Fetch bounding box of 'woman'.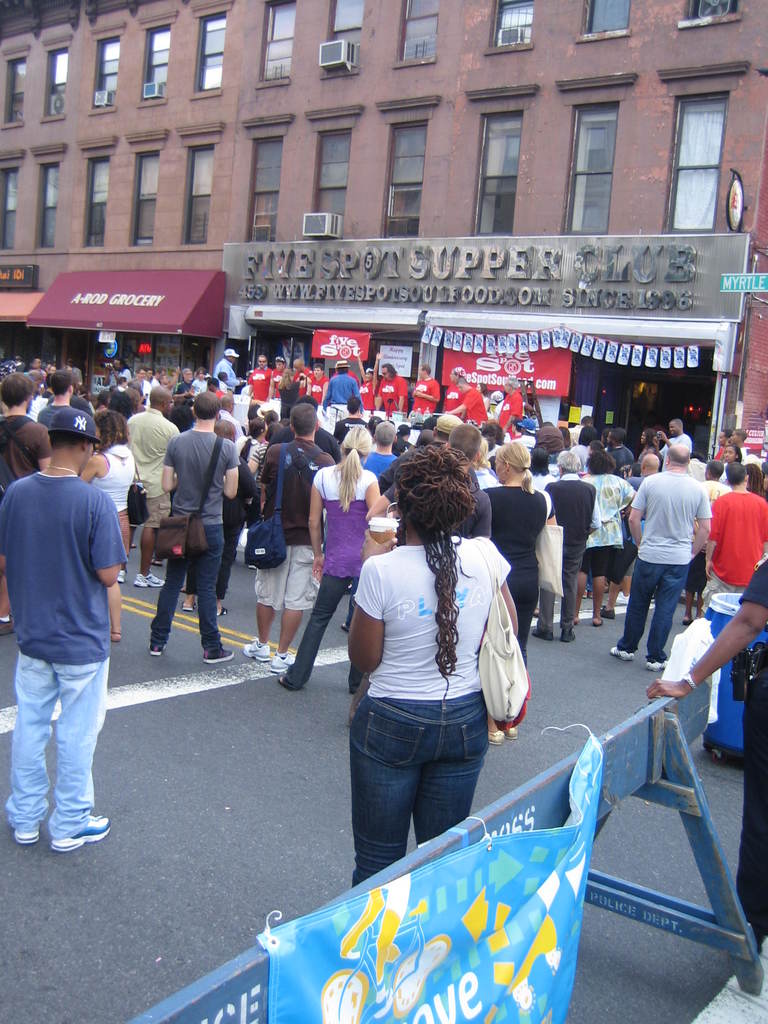
Bbox: bbox(478, 431, 546, 679).
